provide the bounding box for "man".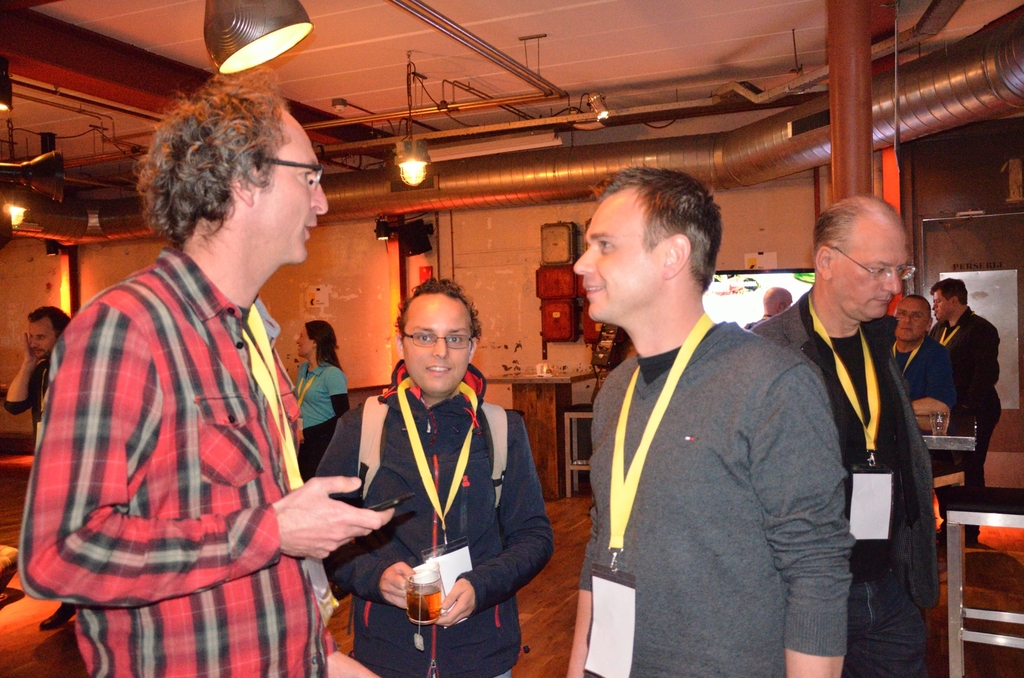
(left=5, top=307, right=70, bottom=444).
